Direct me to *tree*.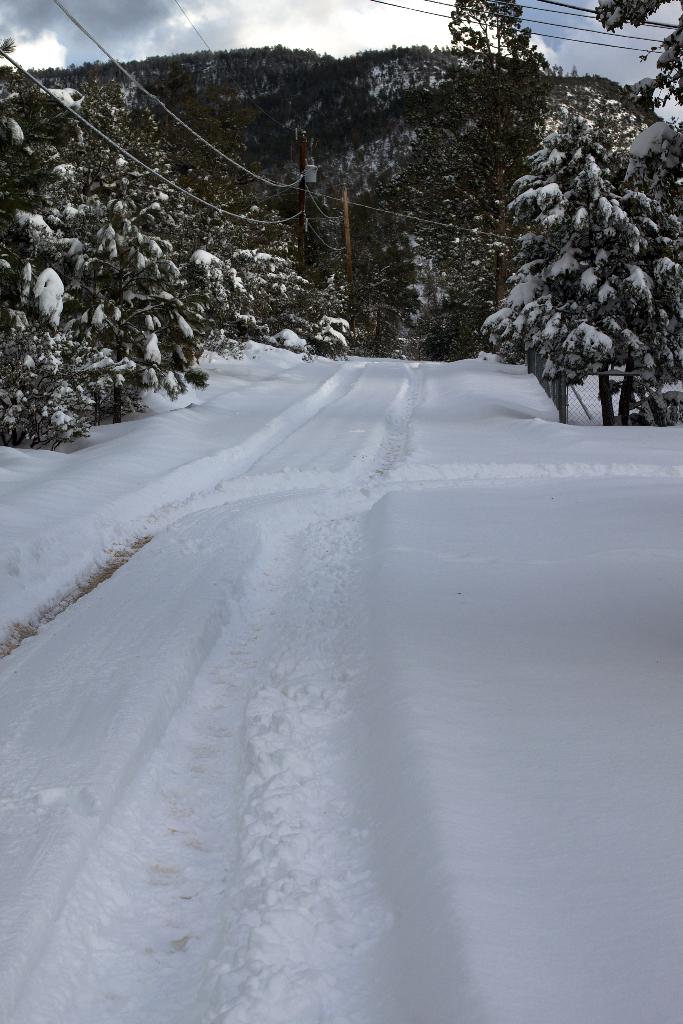
Direction: (x1=415, y1=29, x2=652, y2=409).
